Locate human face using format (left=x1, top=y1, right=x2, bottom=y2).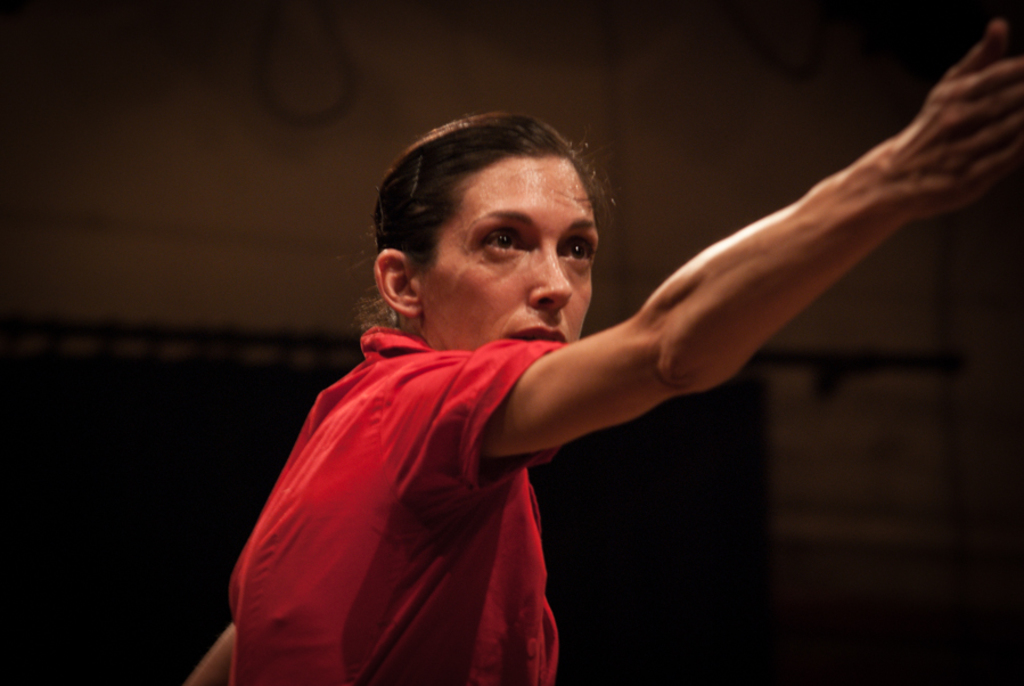
(left=413, top=156, right=600, bottom=351).
